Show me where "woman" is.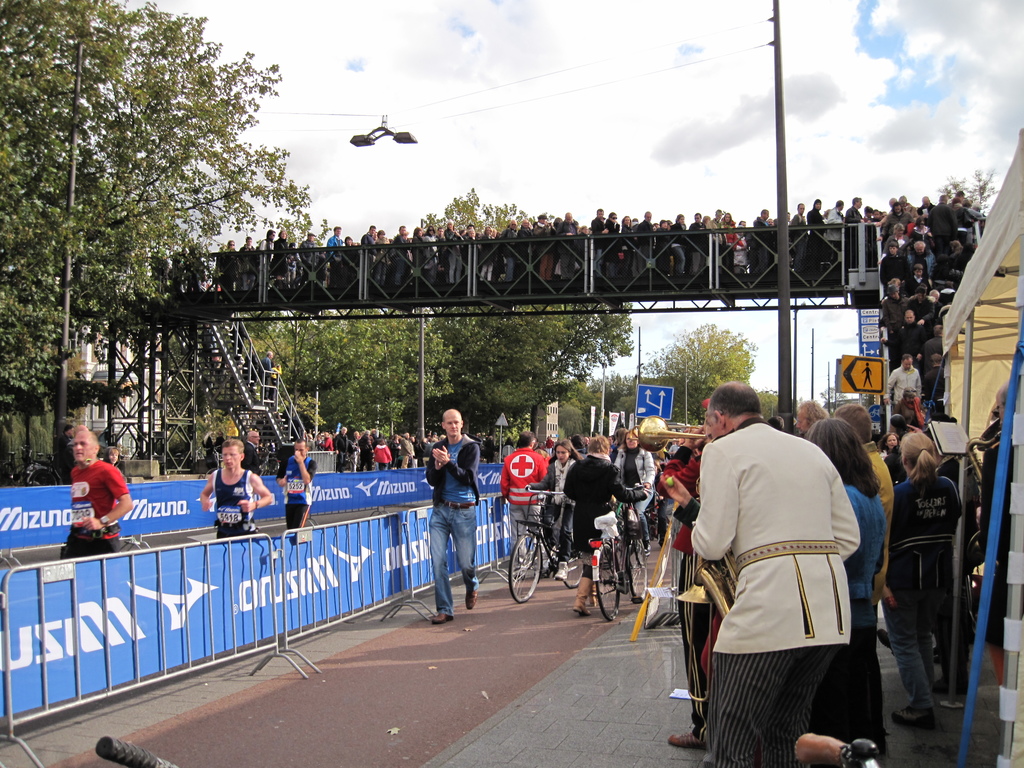
"woman" is at crop(410, 223, 430, 289).
